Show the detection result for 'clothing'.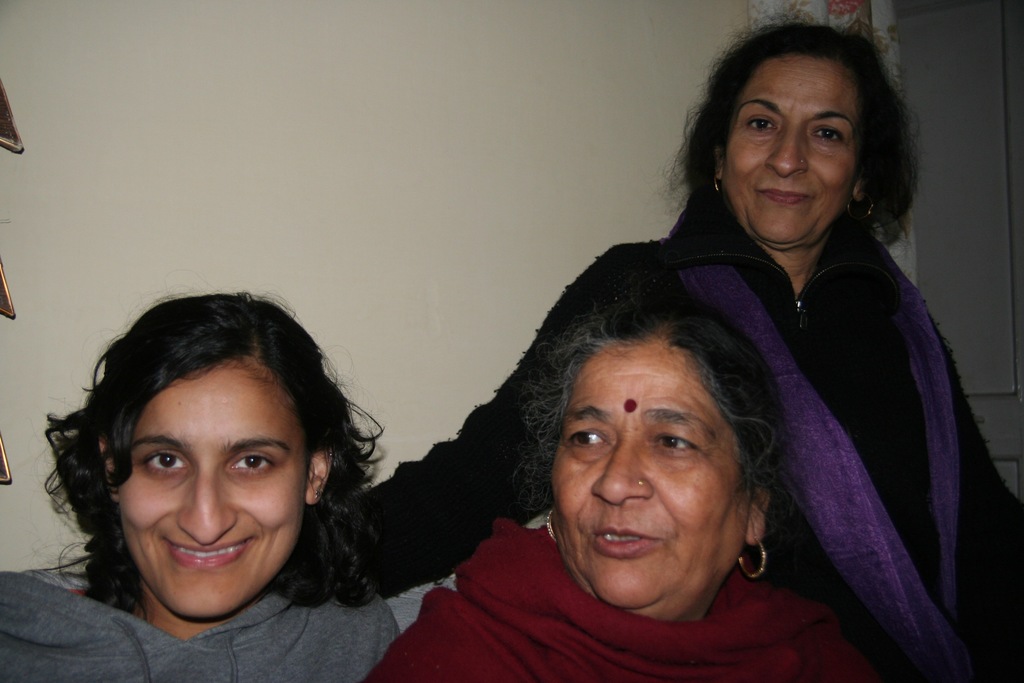
x1=0, y1=570, x2=399, y2=682.
